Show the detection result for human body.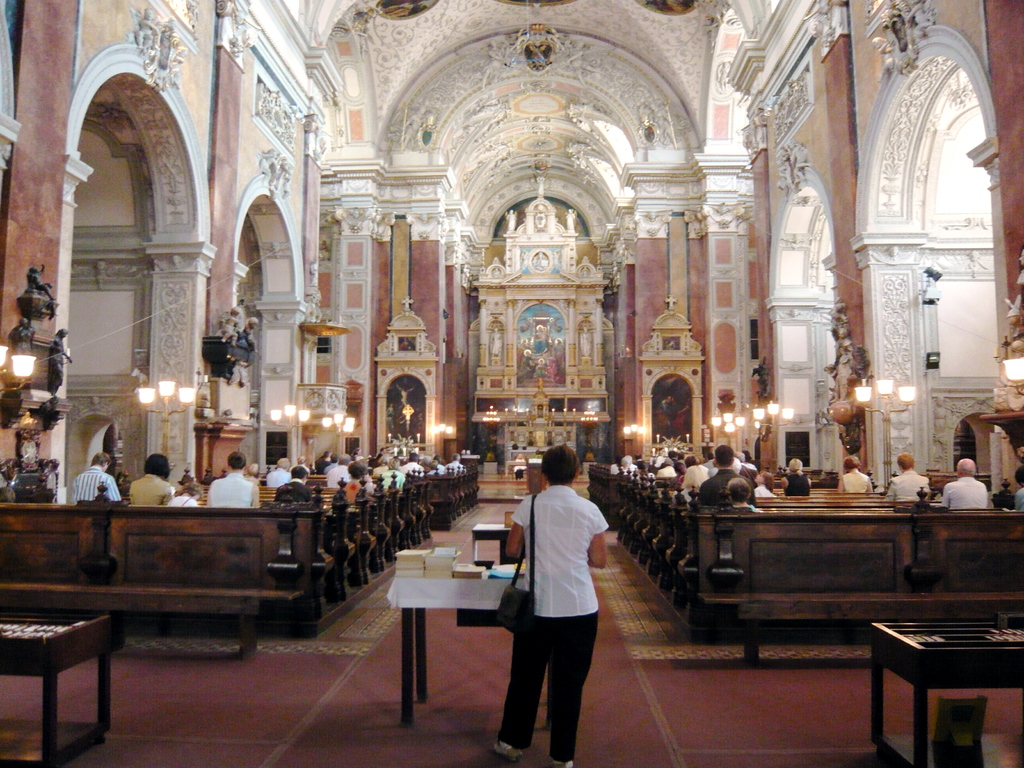
943:458:988:511.
